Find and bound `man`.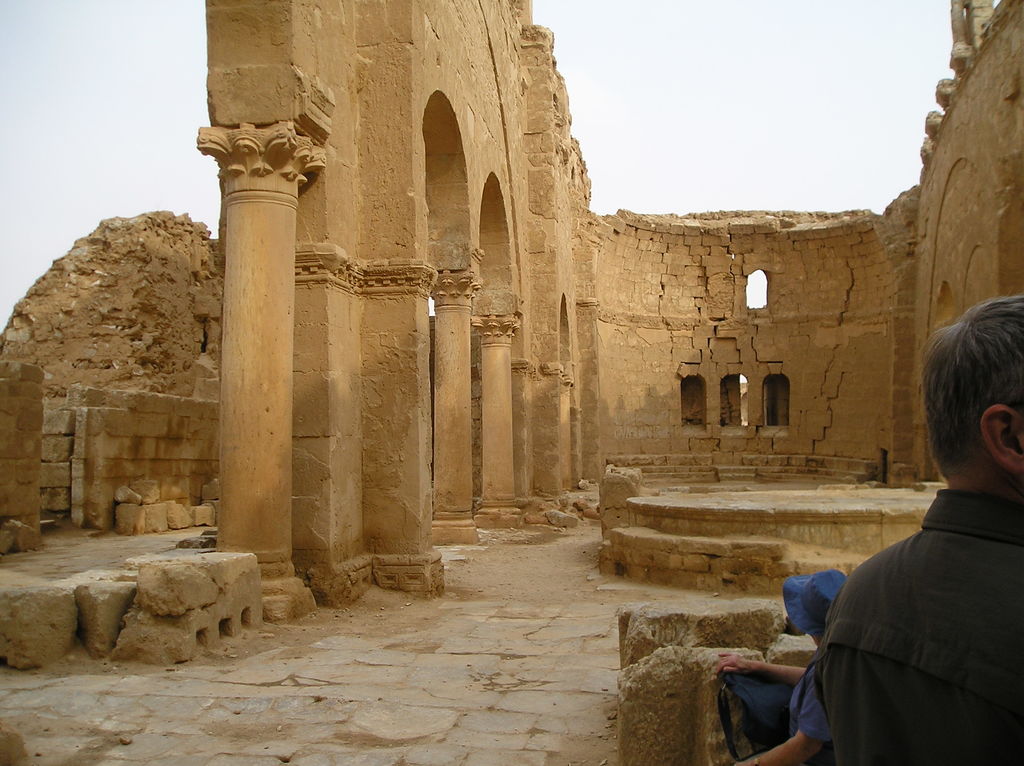
Bound: <region>799, 321, 1023, 765</region>.
